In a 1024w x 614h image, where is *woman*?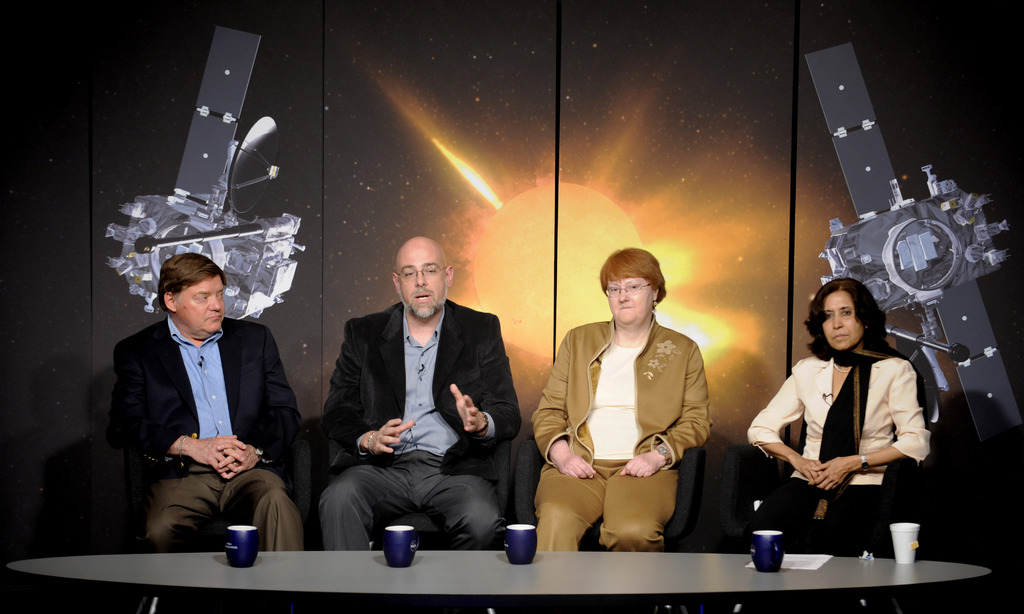
(left=748, top=280, right=931, bottom=554).
